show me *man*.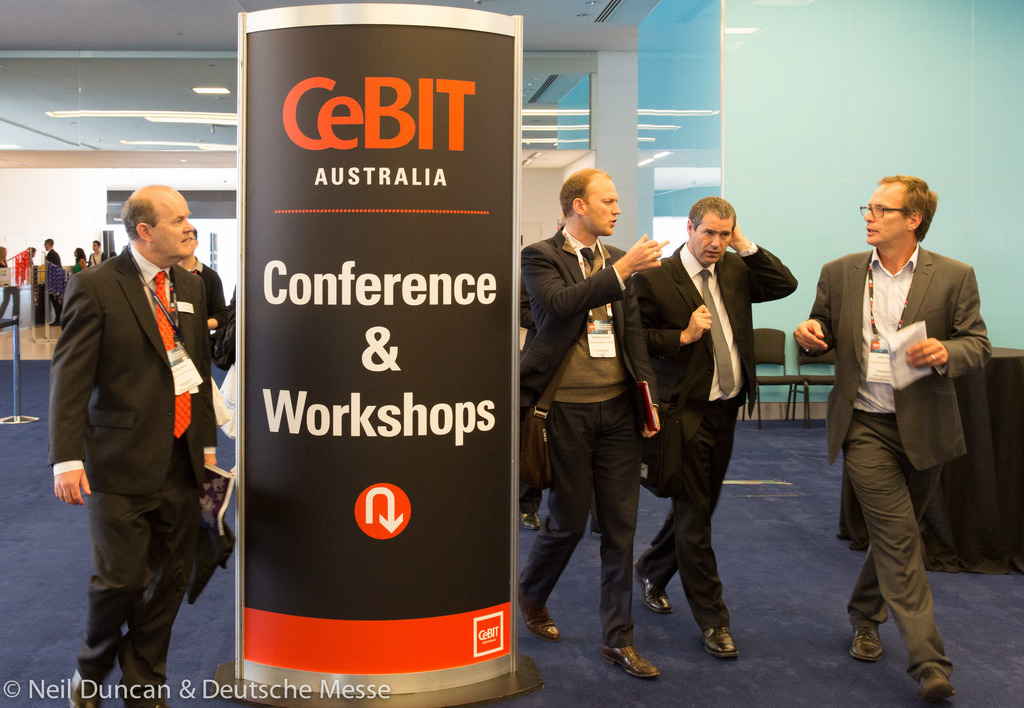
*man* is here: x1=520, y1=165, x2=664, y2=675.
